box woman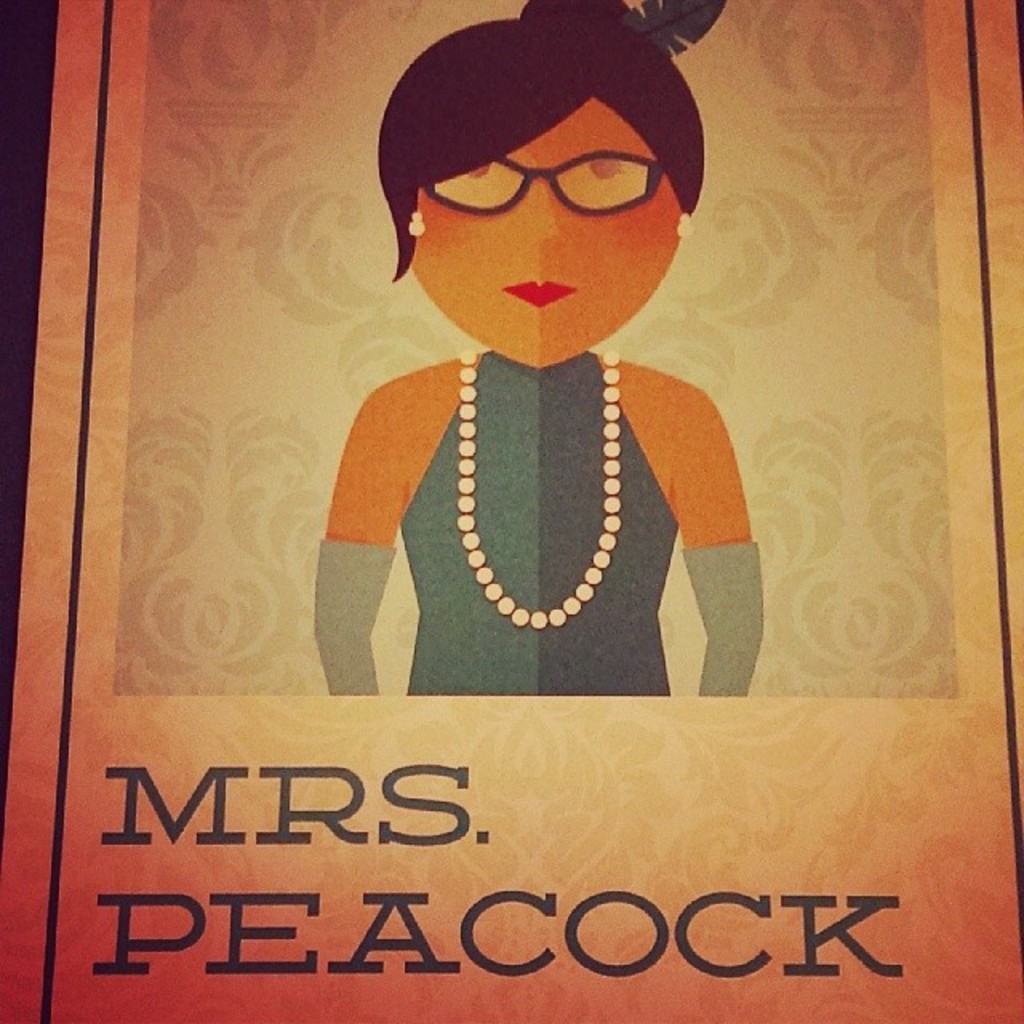
box(266, 3, 835, 760)
